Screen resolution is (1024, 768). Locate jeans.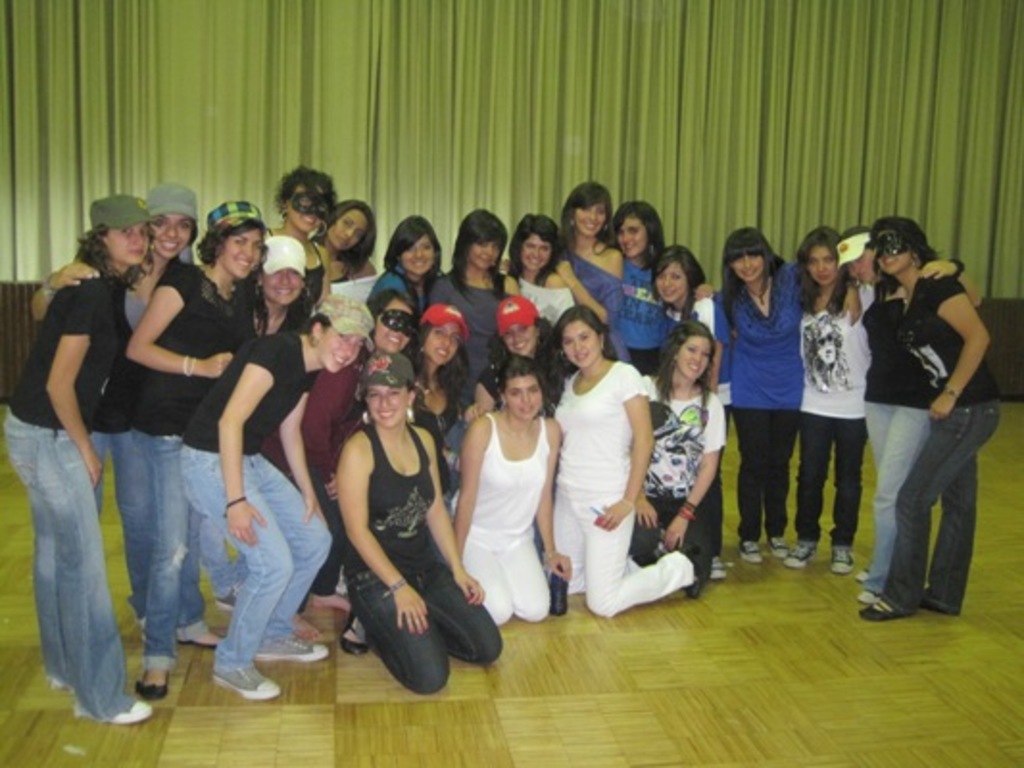
bbox=[104, 424, 221, 634].
